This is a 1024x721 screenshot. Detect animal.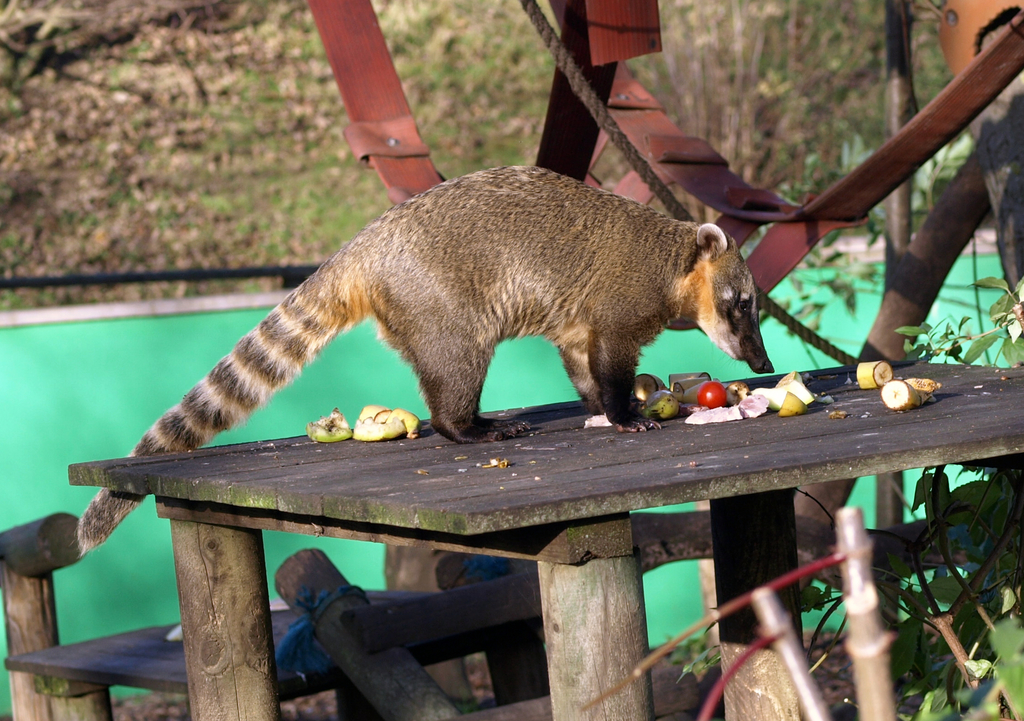
rect(67, 167, 777, 554).
